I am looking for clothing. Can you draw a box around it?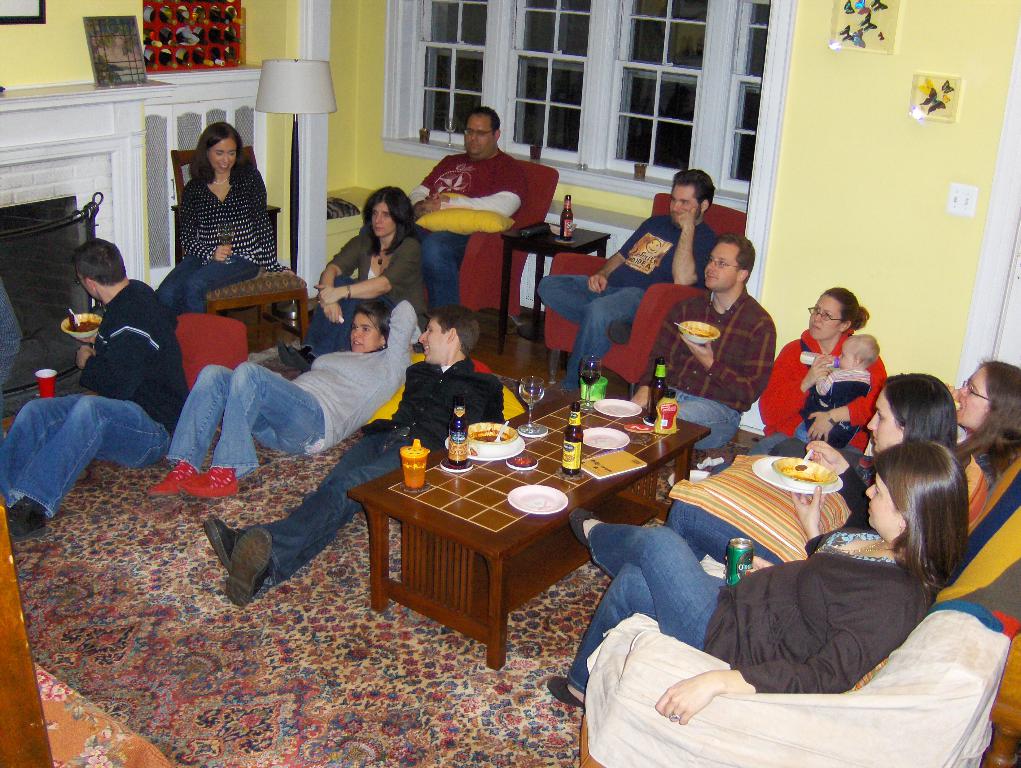
Sure, the bounding box is locate(648, 301, 757, 439).
